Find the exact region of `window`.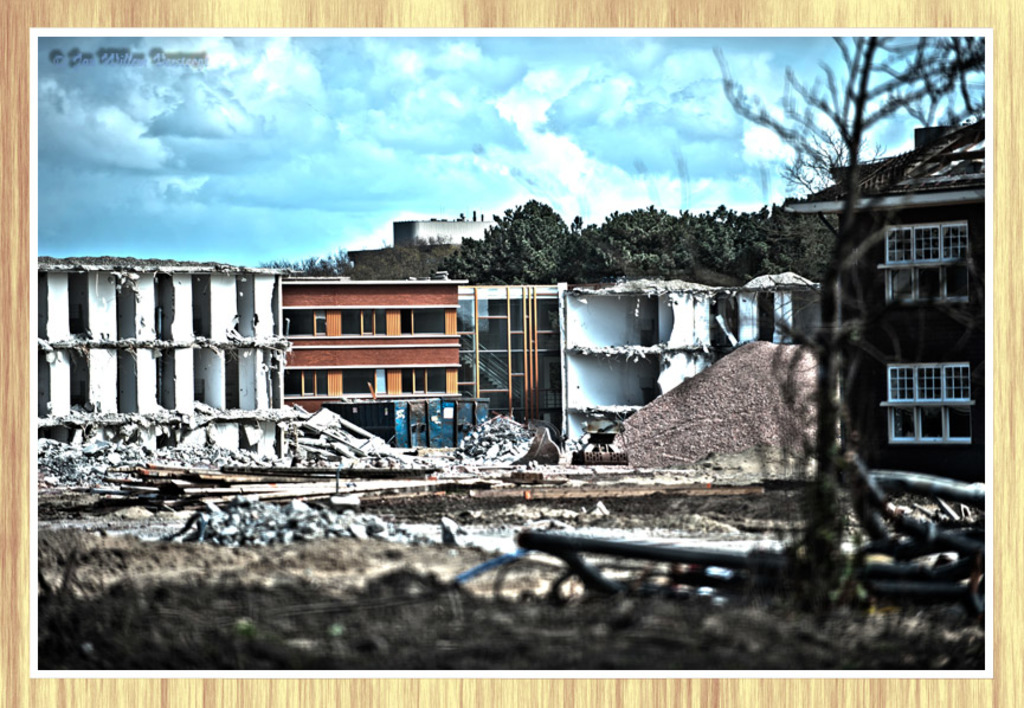
Exact region: (341,310,386,335).
